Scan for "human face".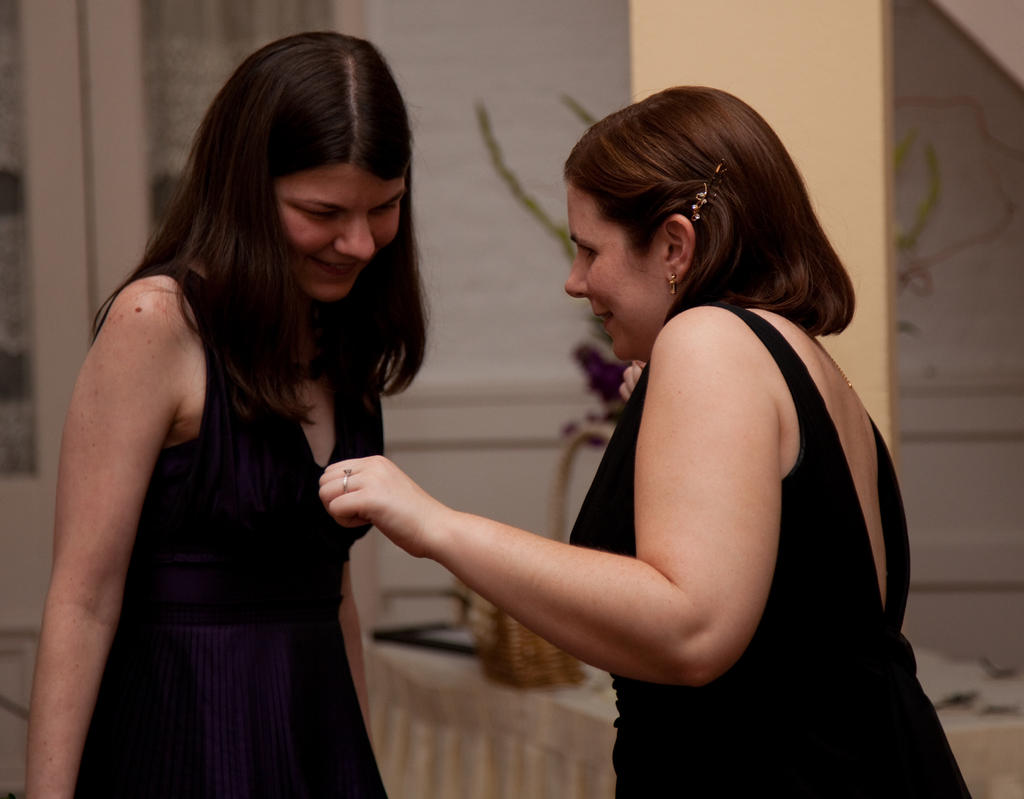
Scan result: Rect(276, 156, 405, 302).
